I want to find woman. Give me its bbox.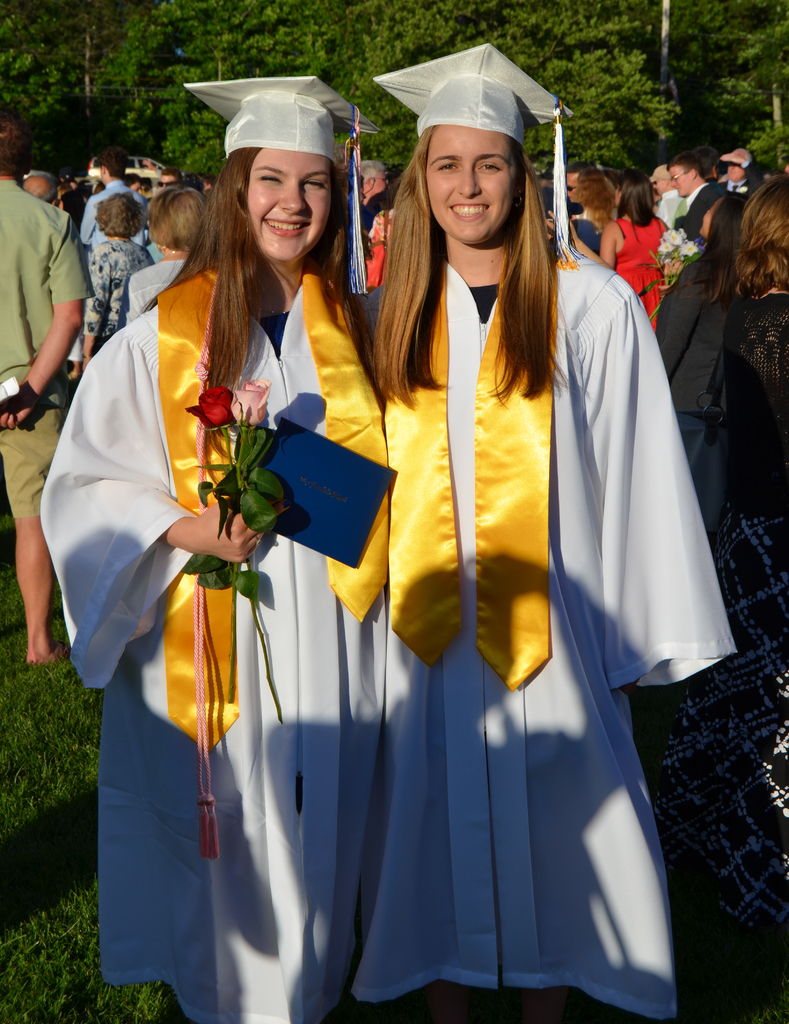
Rect(569, 168, 667, 337).
